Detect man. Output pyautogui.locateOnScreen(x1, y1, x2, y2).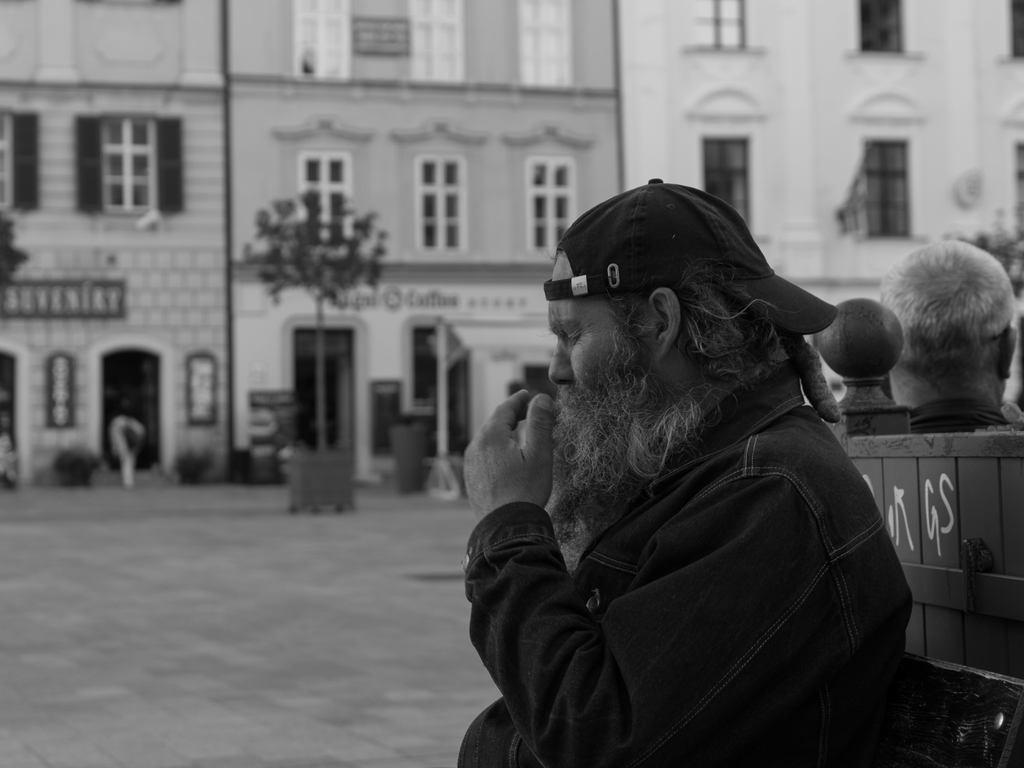
pyautogui.locateOnScreen(855, 229, 1009, 425).
